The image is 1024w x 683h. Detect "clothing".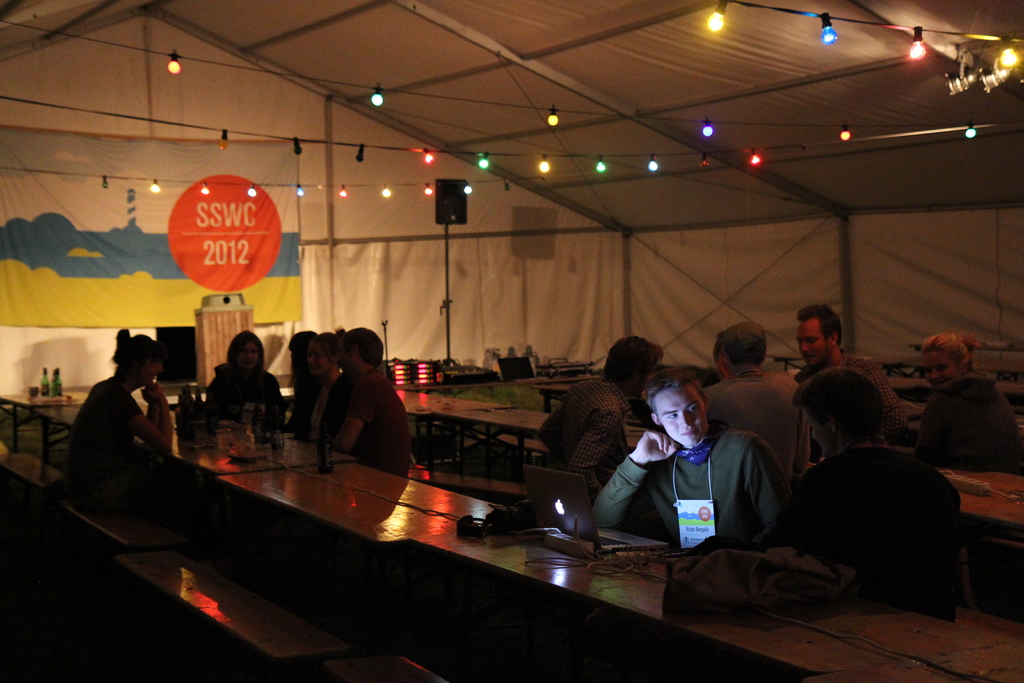
Detection: [584,431,792,545].
